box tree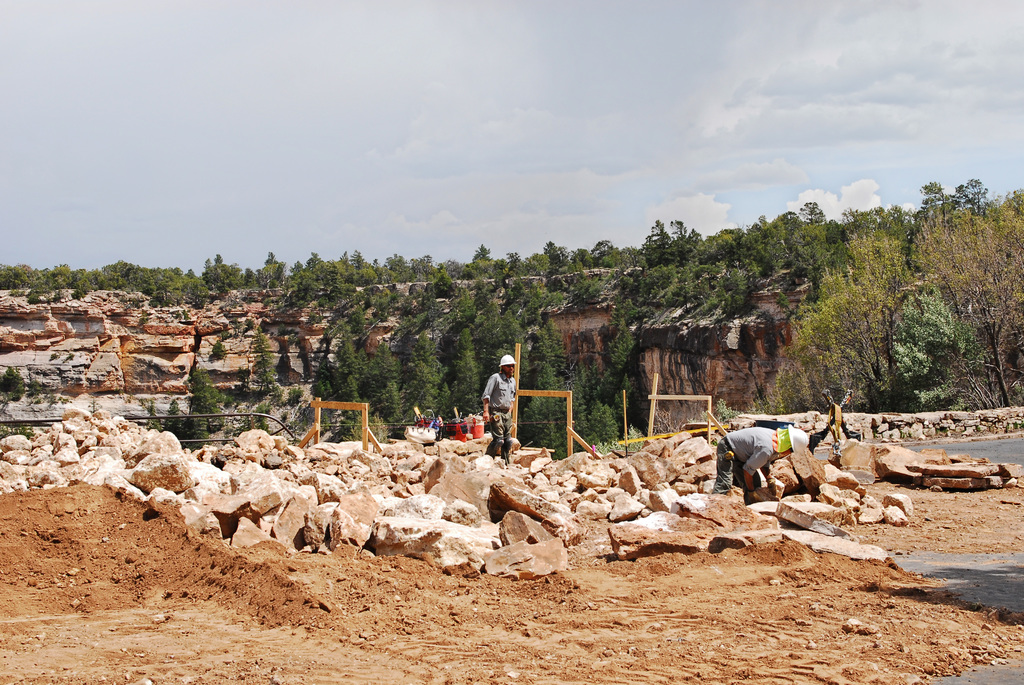
404,320,442,416
